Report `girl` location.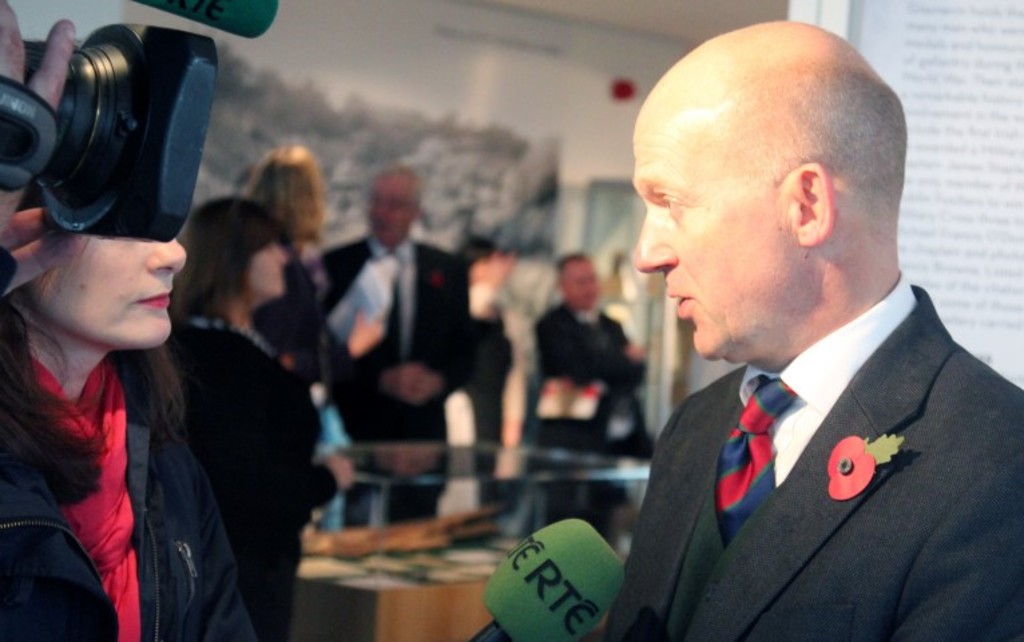
Report: rect(245, 148, 328, 396).
